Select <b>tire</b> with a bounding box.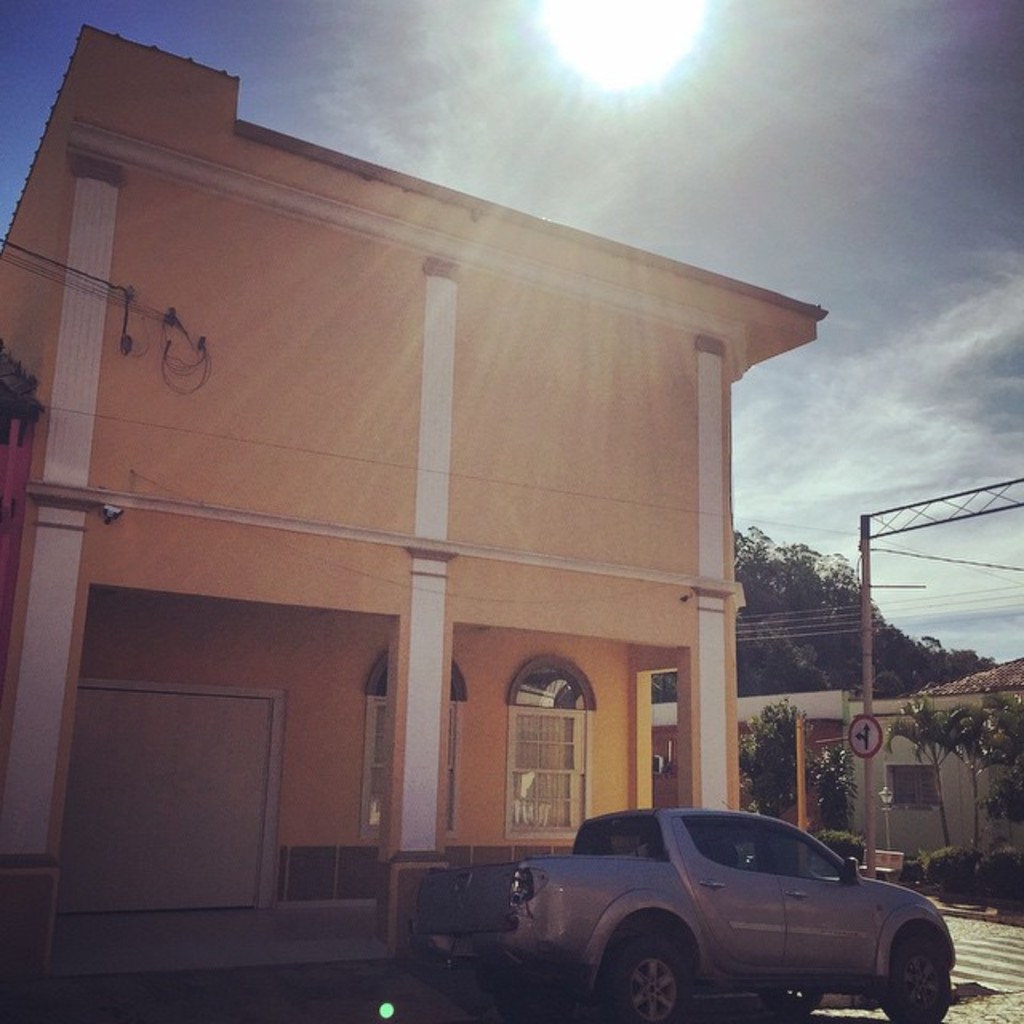
[x1=760, y1=982, x2=826, y2=1021].
